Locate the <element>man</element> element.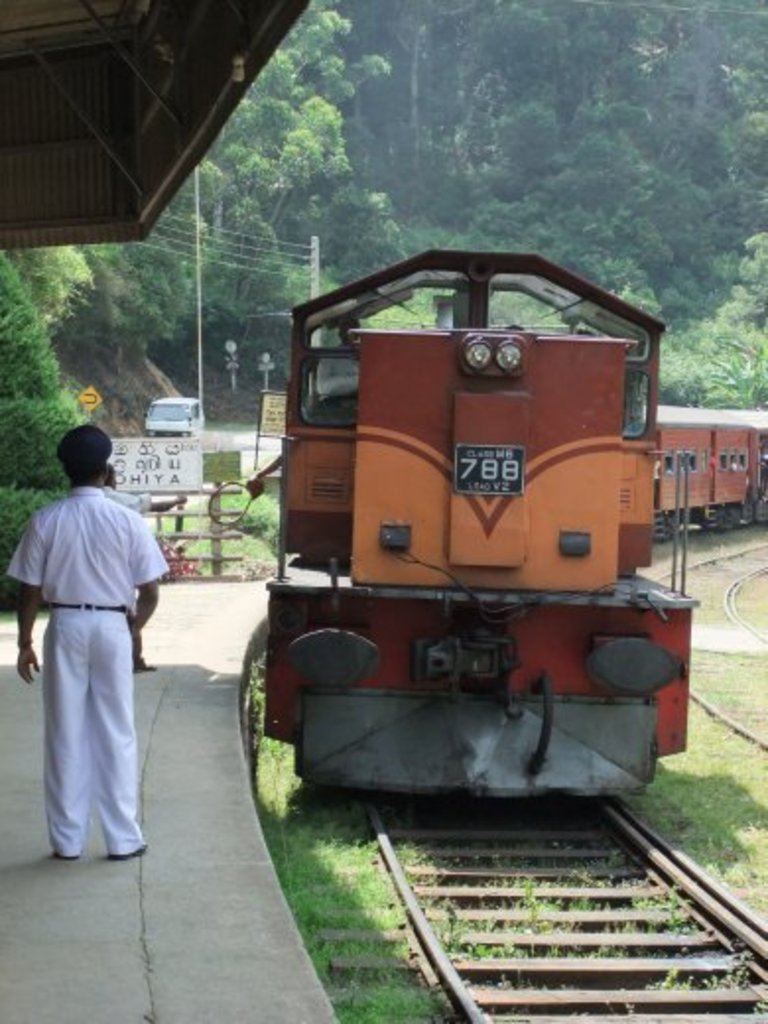
Element bbox: BBox(16, 404, 171, 880).
